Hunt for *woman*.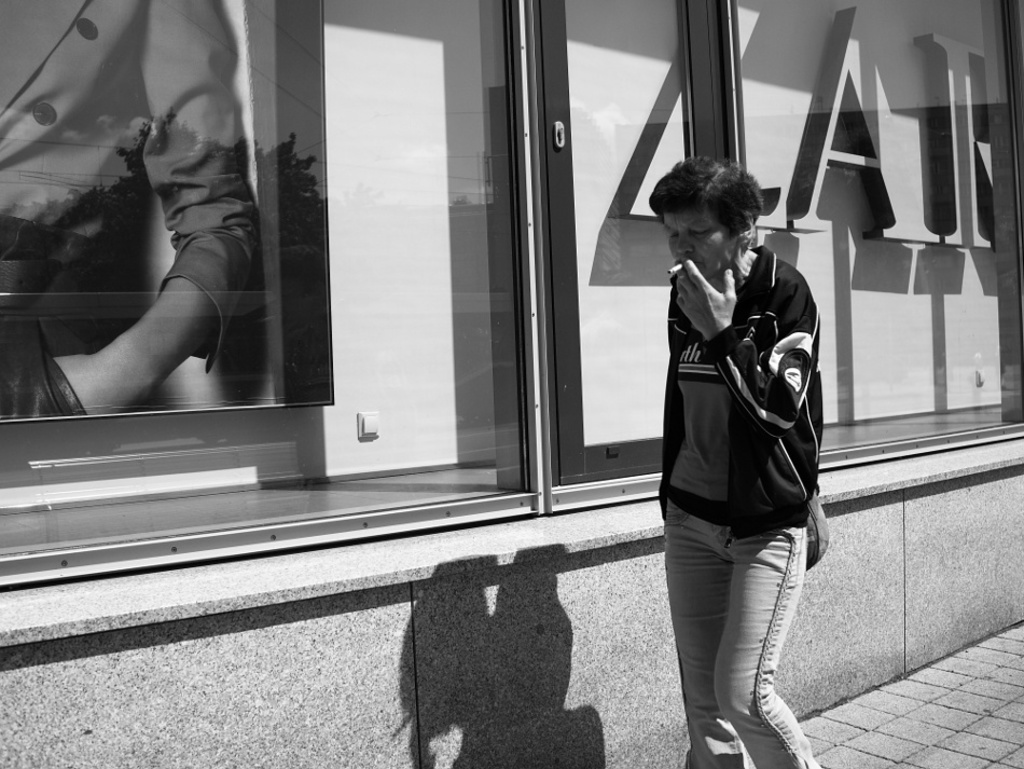
Hunted down at <bbox>645, 126, 832, 767</bbox>.
